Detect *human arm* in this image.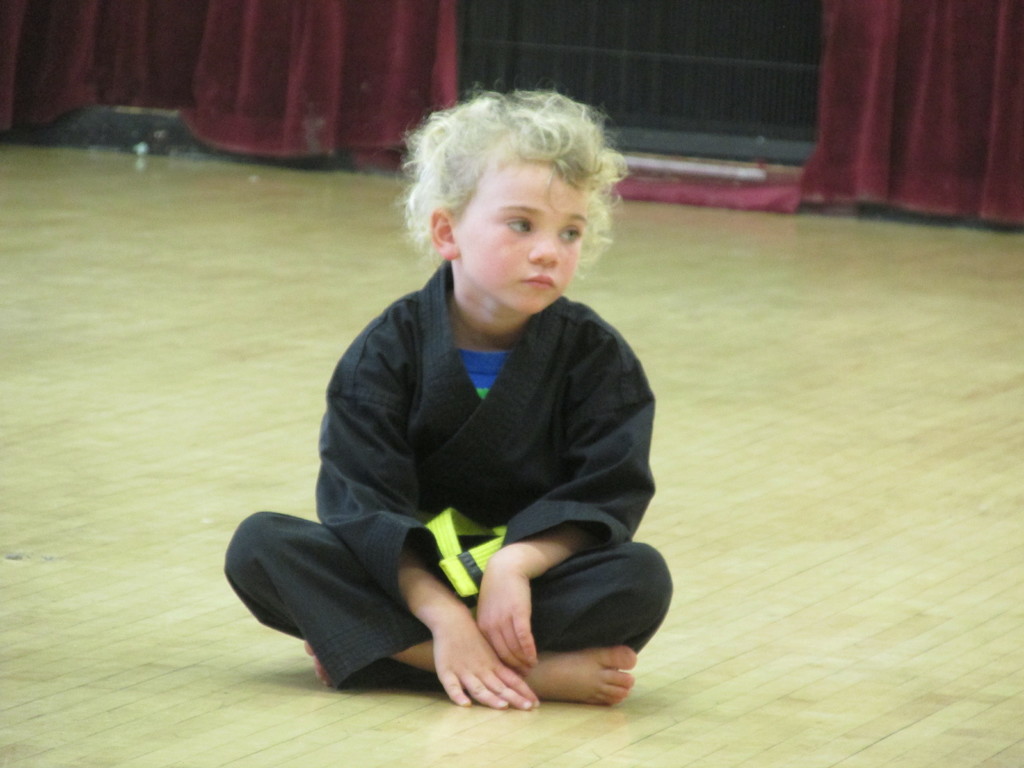
Detection: (left=310, top=309, right=543, bottom=709).
